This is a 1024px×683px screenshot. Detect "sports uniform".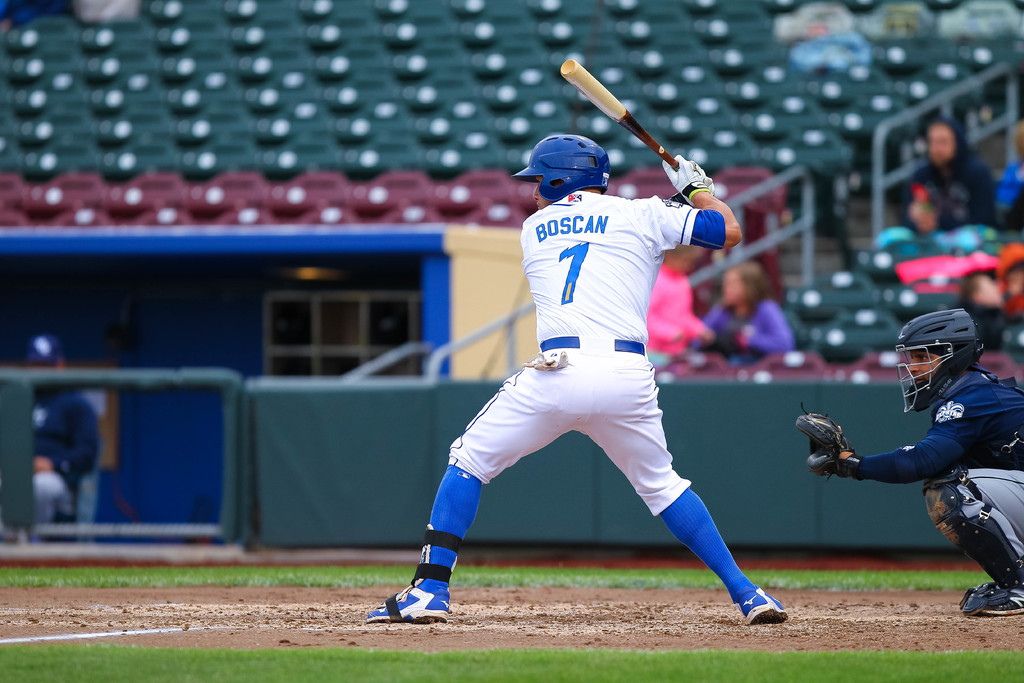
<region>819, 355, 1023, 604</region>.
